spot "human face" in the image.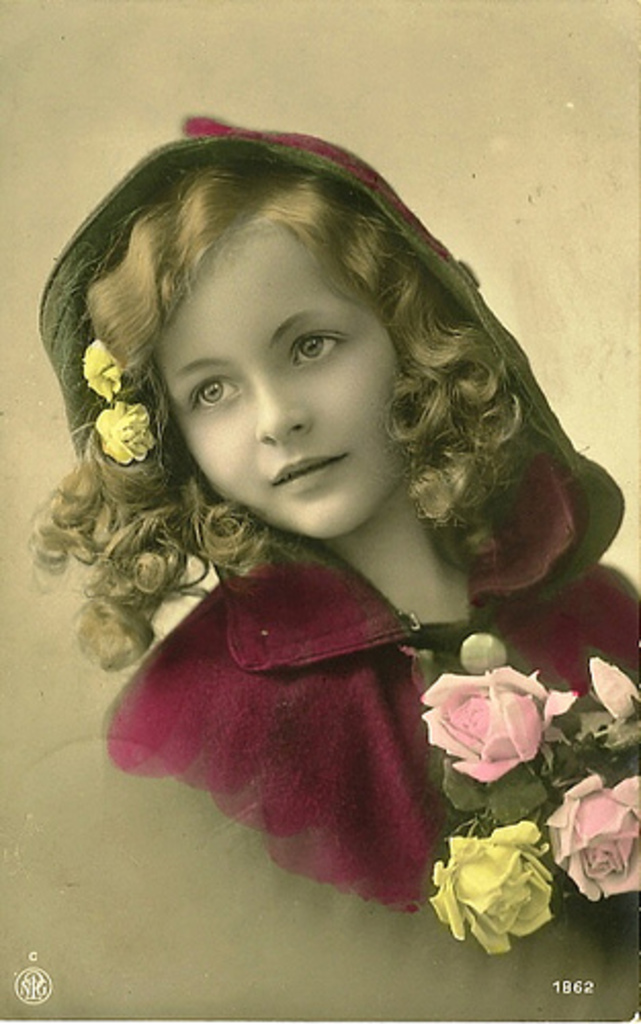
"human face" found at detection(141, 199, 420, 535).
